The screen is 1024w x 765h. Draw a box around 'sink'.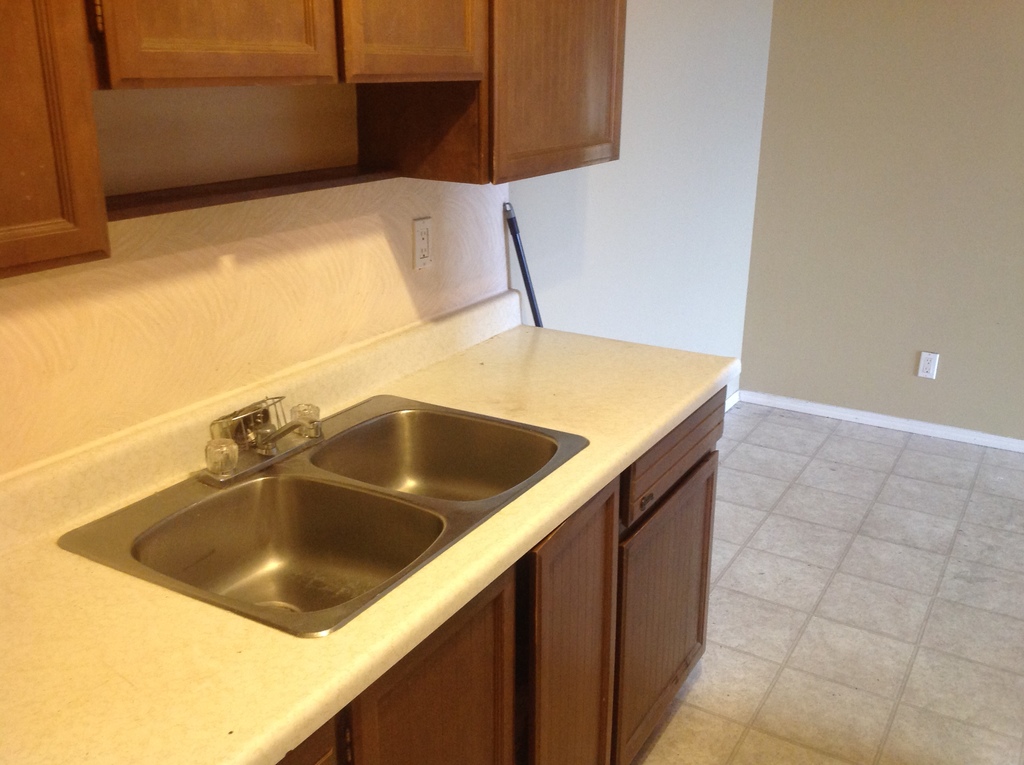
Rect(55, 395, 592, 645).
